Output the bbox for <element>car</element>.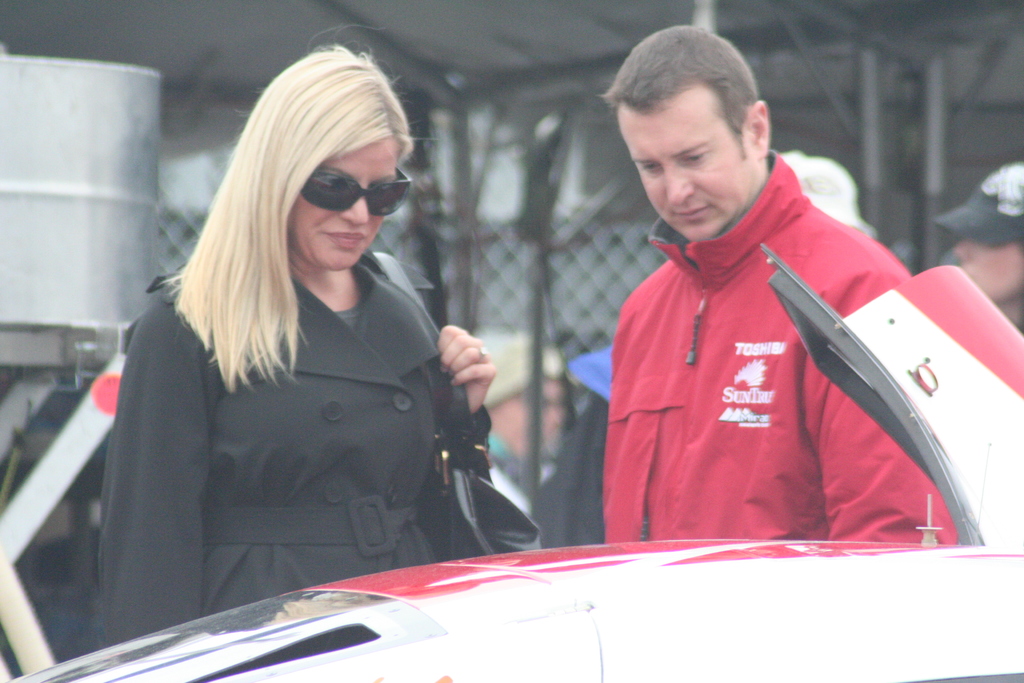
(5,245,1023,682).
